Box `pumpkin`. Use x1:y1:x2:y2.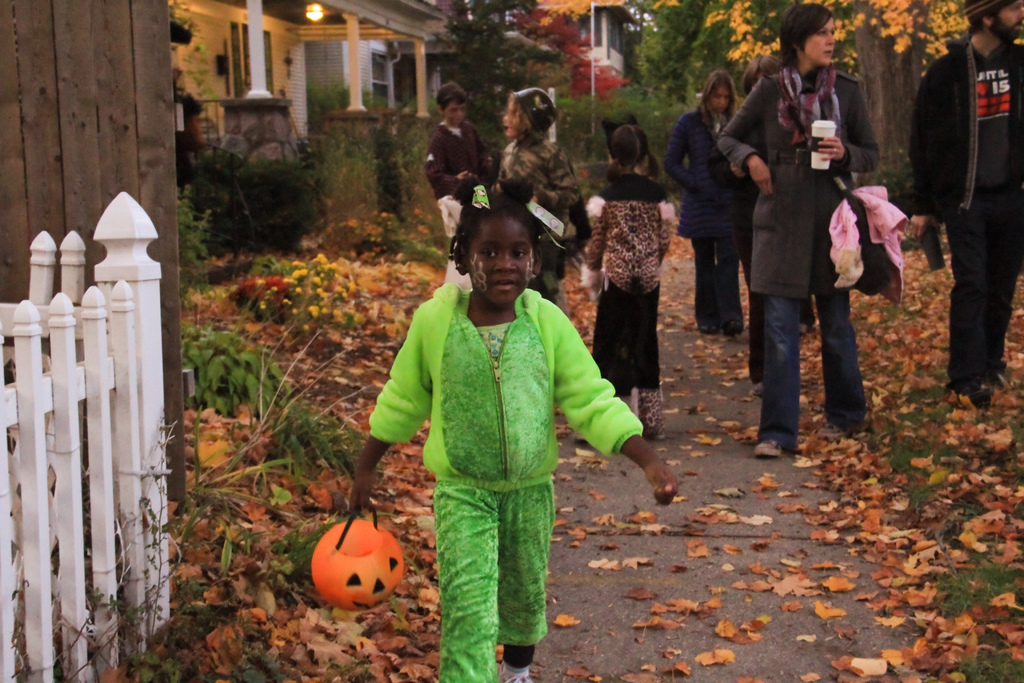
312:505:409:609.
